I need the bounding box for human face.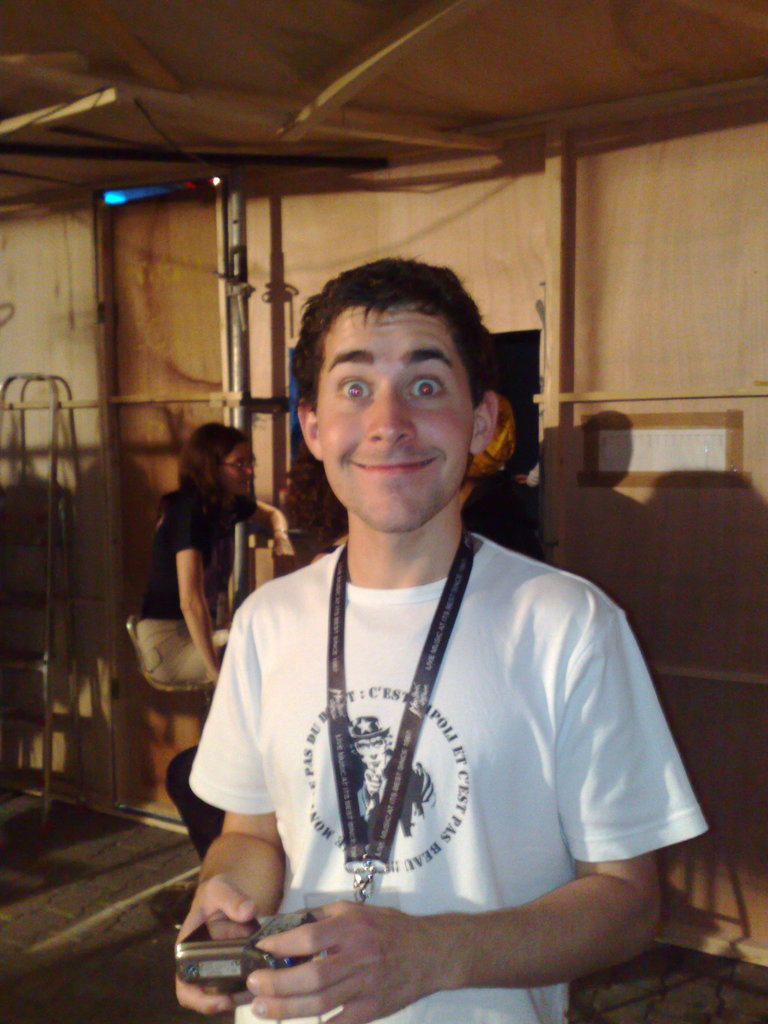
Here it is: box(222, 438, 257, 495).
